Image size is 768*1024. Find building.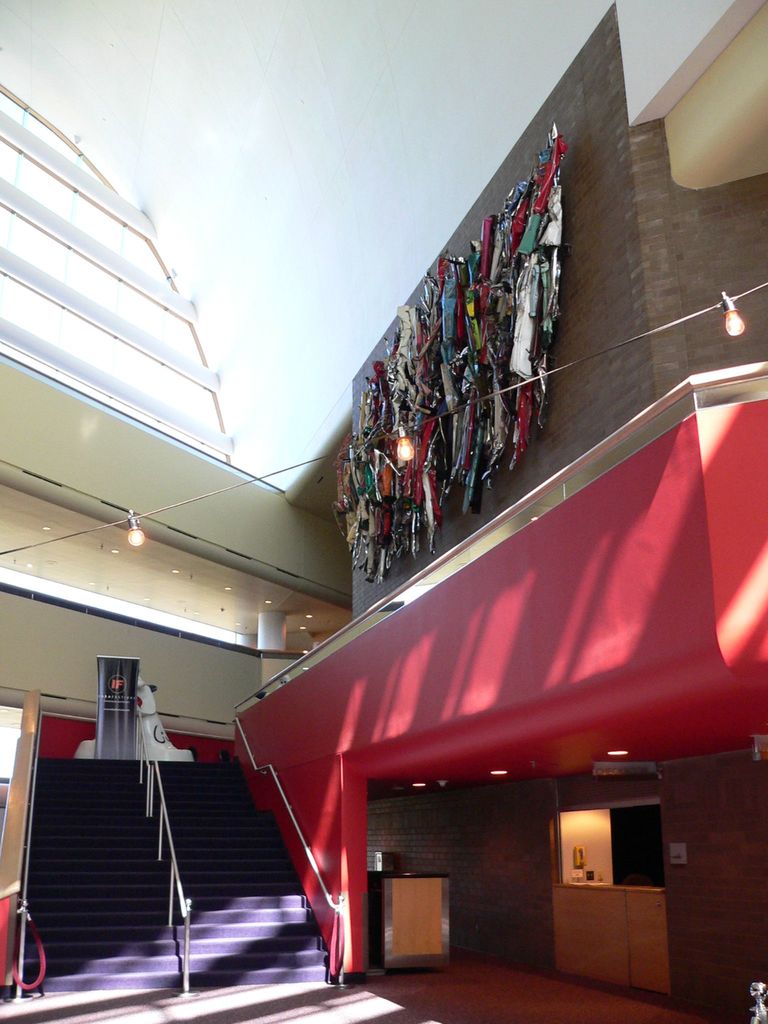
(0,1,760,1023).
